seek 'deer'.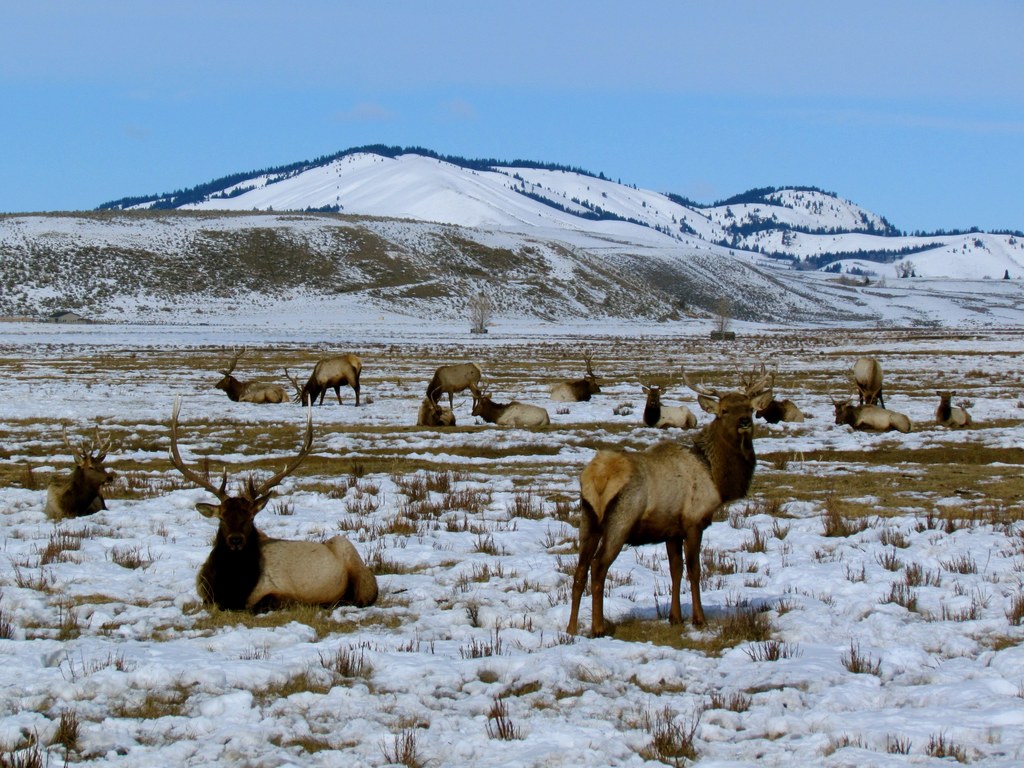
421:363:487:429.
